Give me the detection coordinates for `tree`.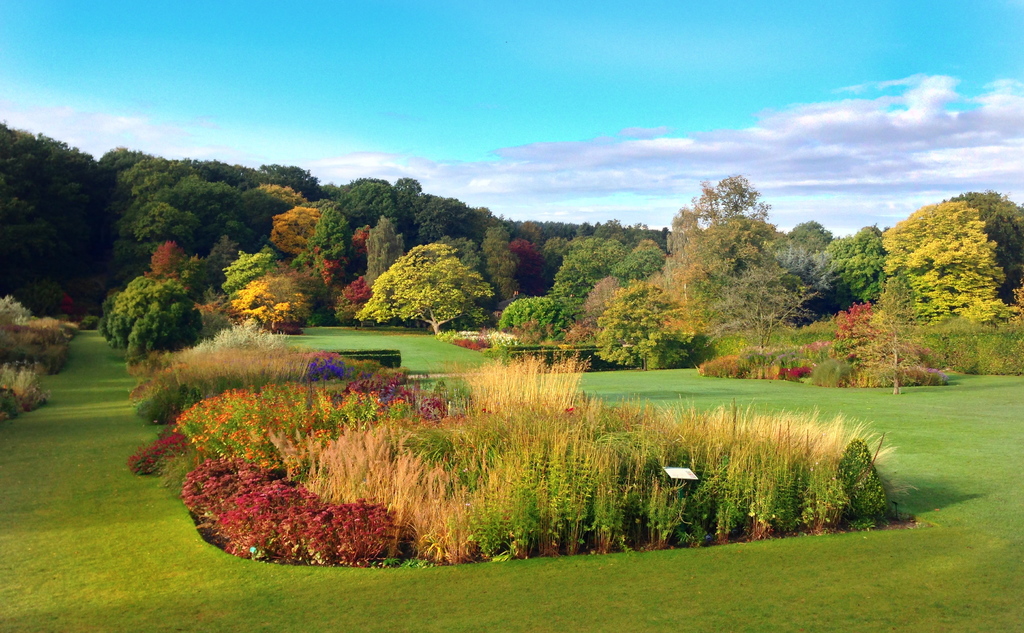
677/172/831/349.
